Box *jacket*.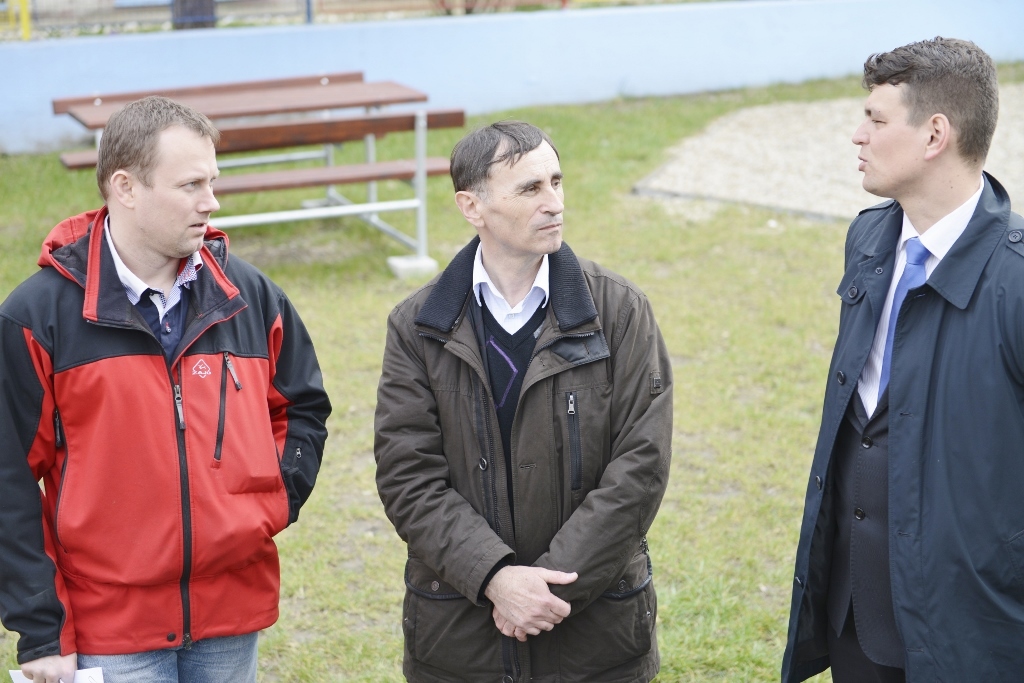
rect(779, 167, 1023, 682).
